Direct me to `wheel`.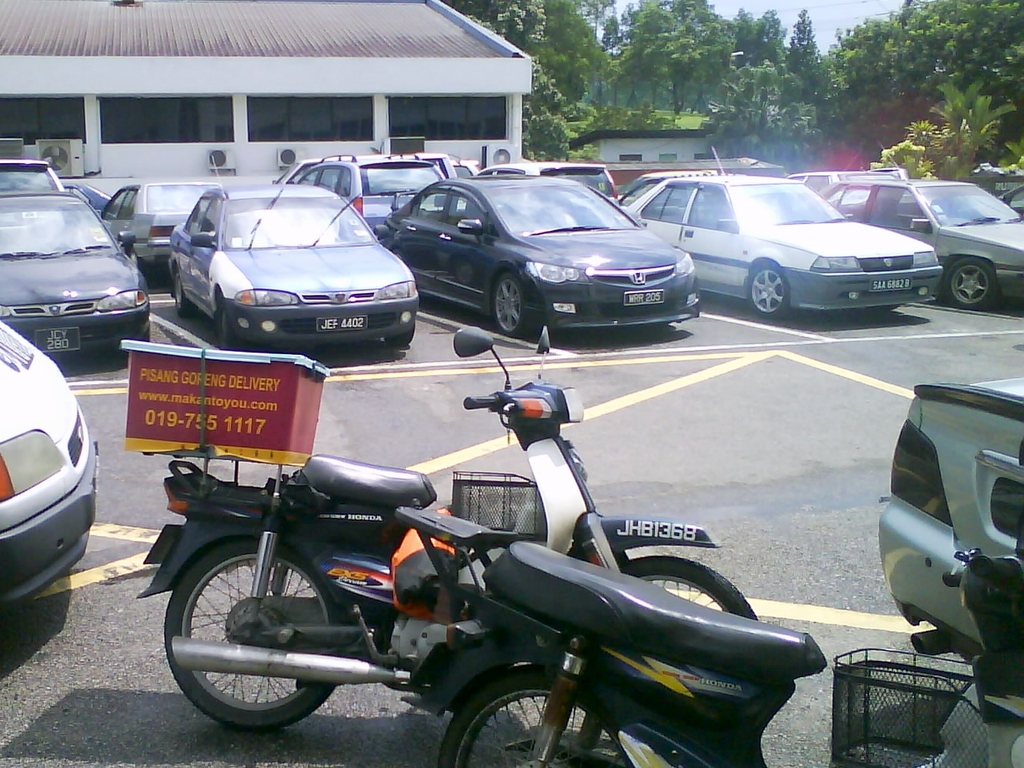
Direction: pyautogui.locateOnScreen(941, 261, 990, 309).
